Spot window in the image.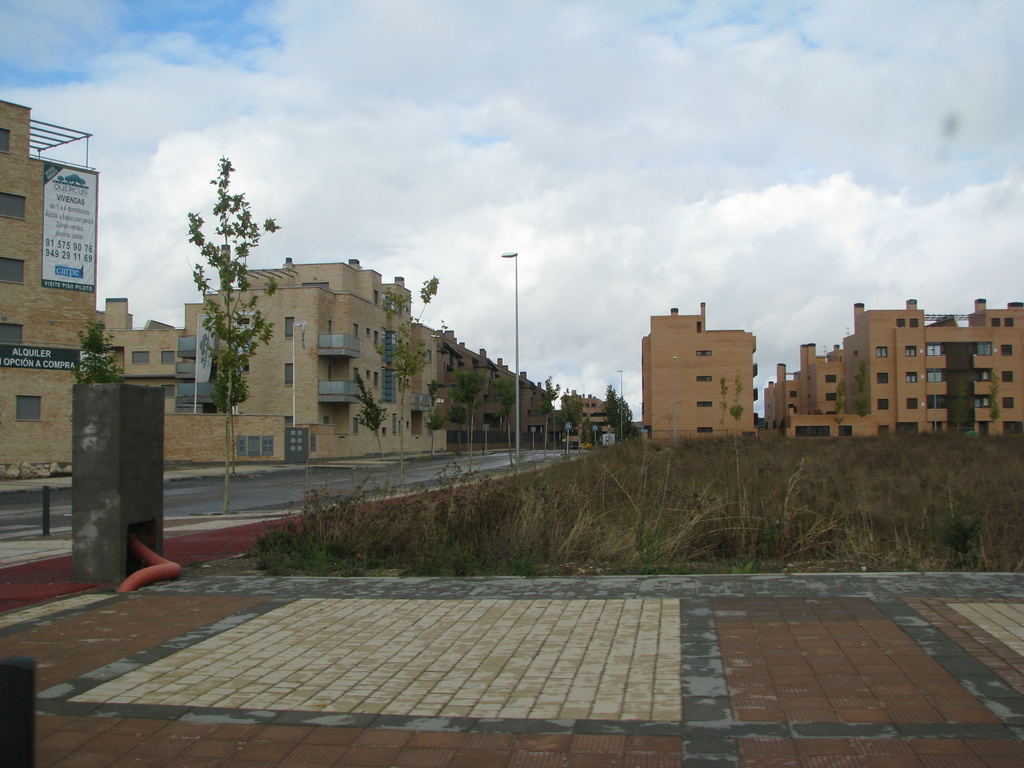
window found at select_region(159, 353, 173, 362).
